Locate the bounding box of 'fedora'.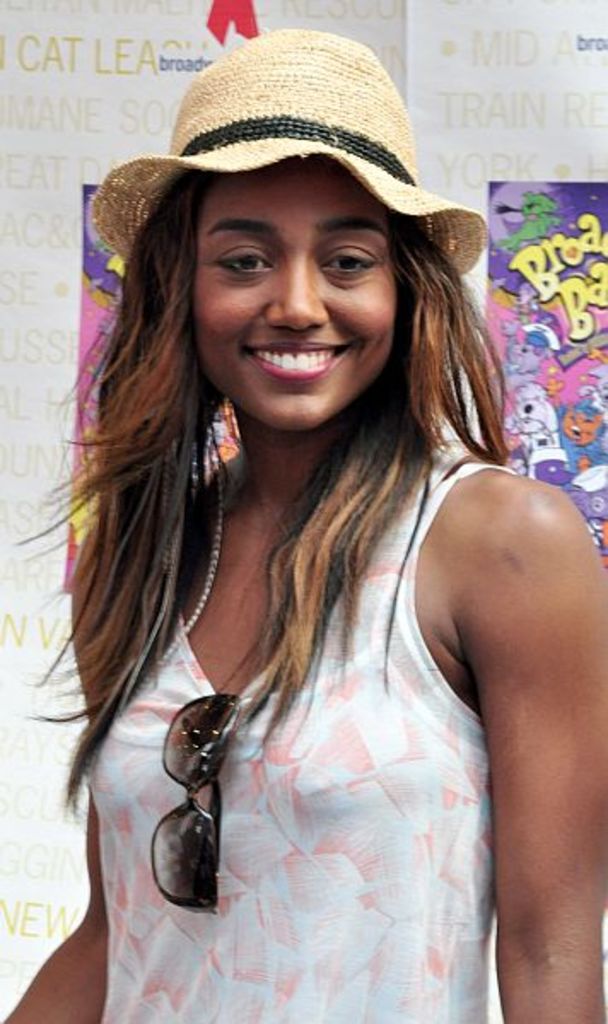
Bounding box: BBox(91, 24, 488, 280).
